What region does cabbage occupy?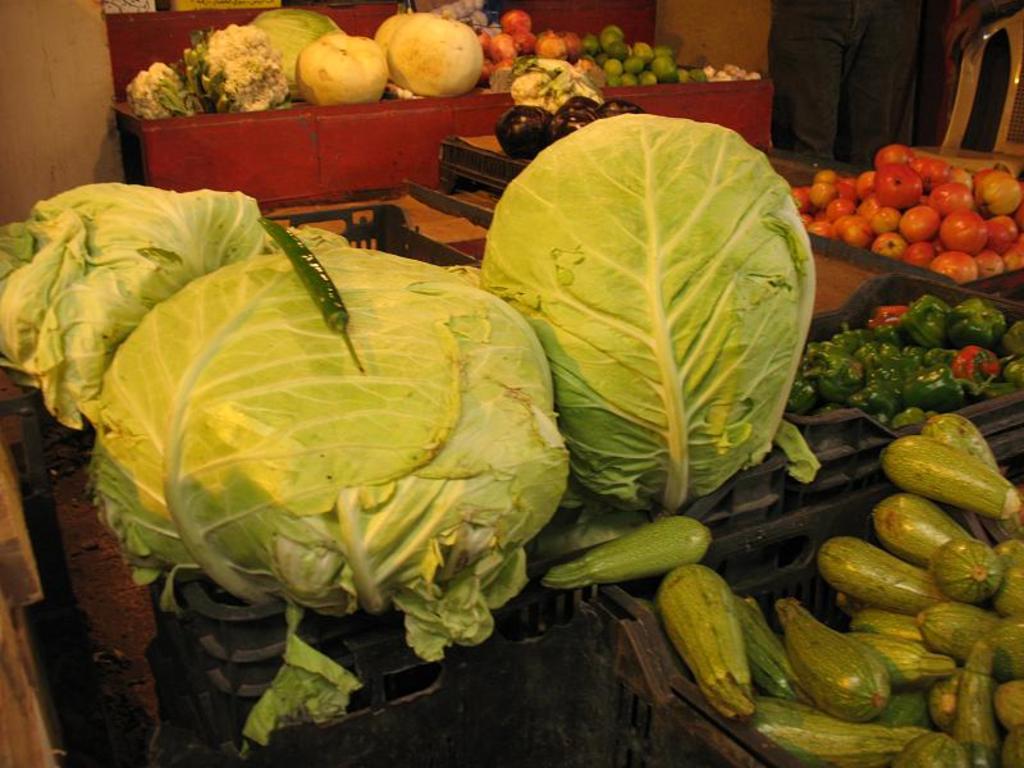
(left=1, top=177, right=348, bottom=430).
